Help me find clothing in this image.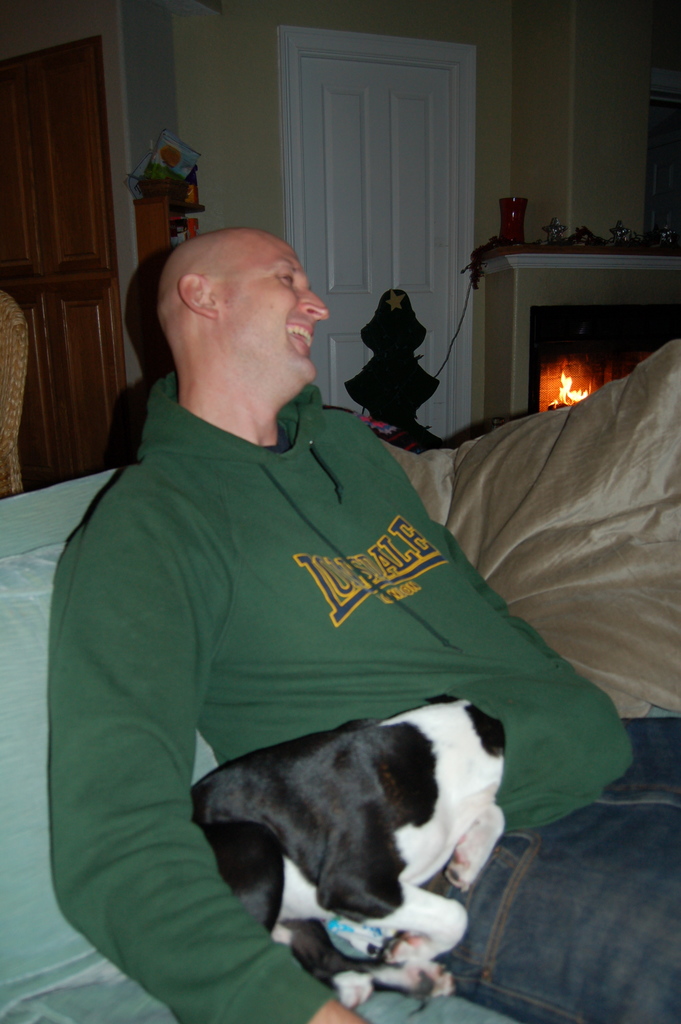
Found it: bbox=[41, 310, 600, 963].
